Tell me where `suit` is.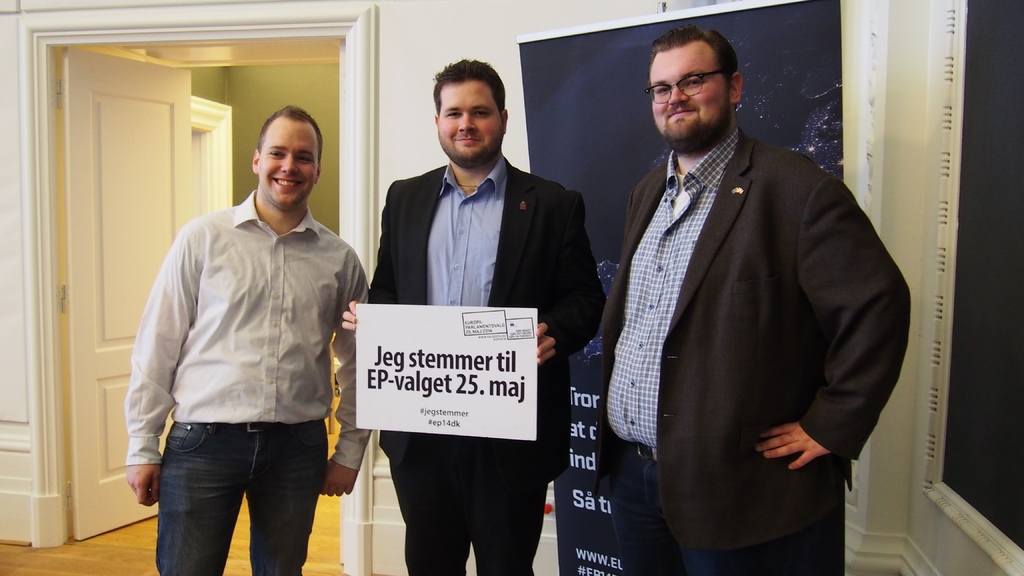
`suit` is at region(362, 162, 607, 575).
